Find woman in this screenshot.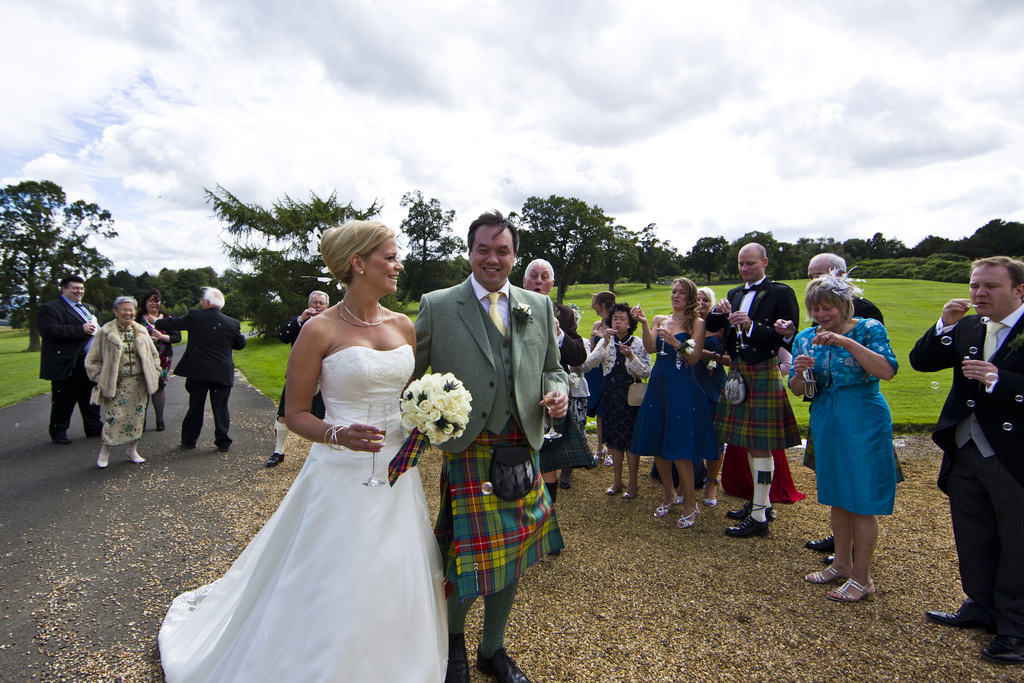
The bounding box for woman is select_region(584, 302, 652, 499).
